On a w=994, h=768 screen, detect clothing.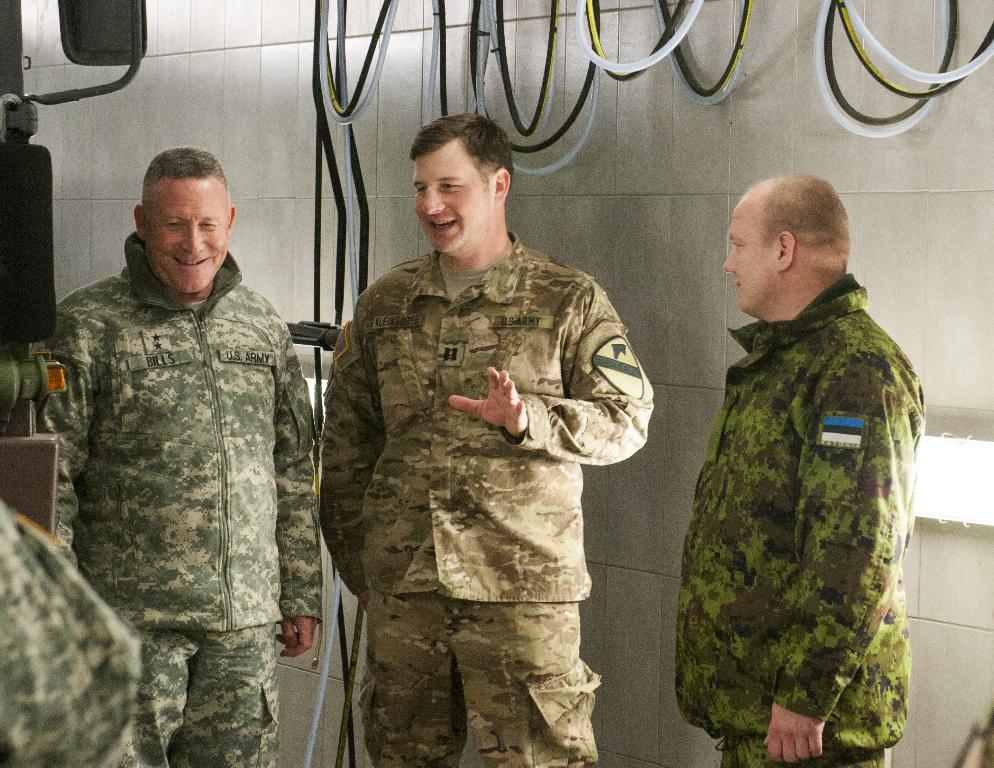
<region>322, 226, 657, 759</region>.
